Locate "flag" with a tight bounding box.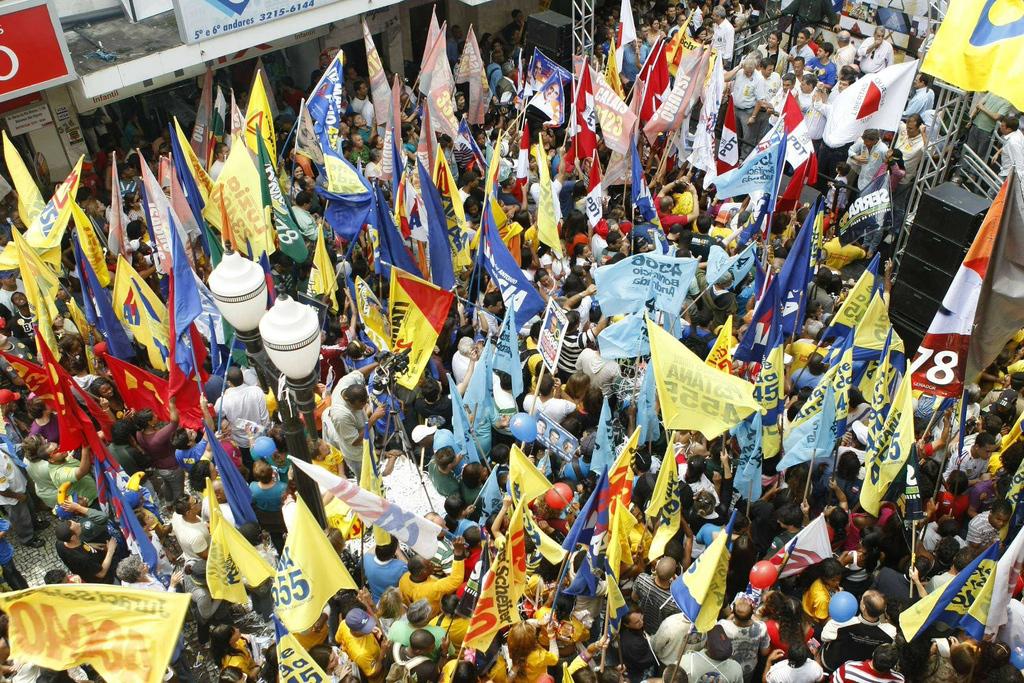
[left=654, top=315, right=759, bottom=441].
